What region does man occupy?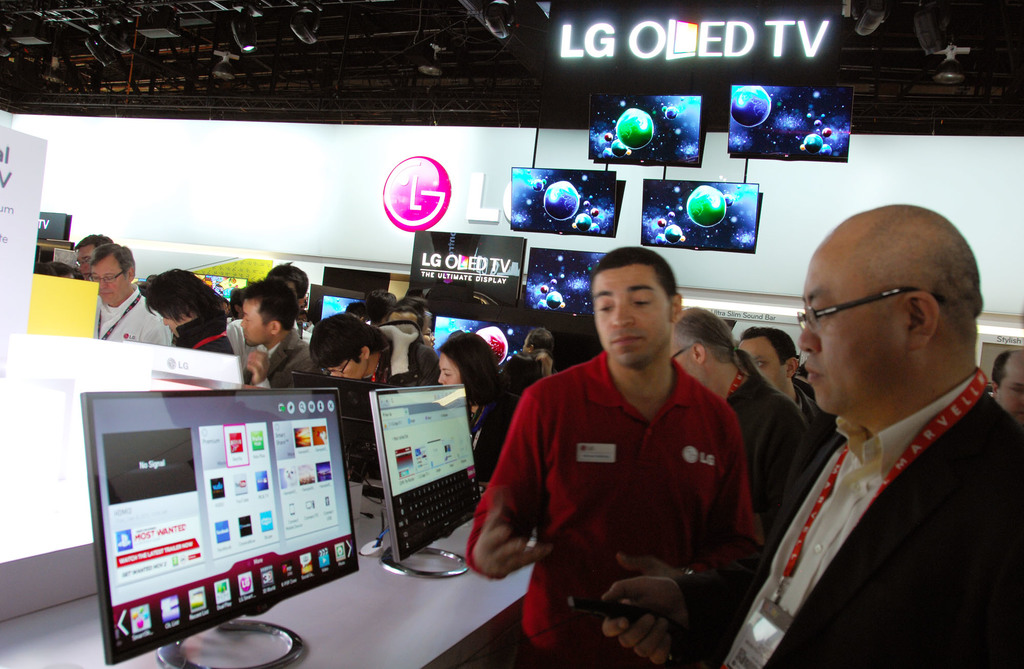
{"x1": 88, "y1": 244, "x2": 173, "y2": 346}.
